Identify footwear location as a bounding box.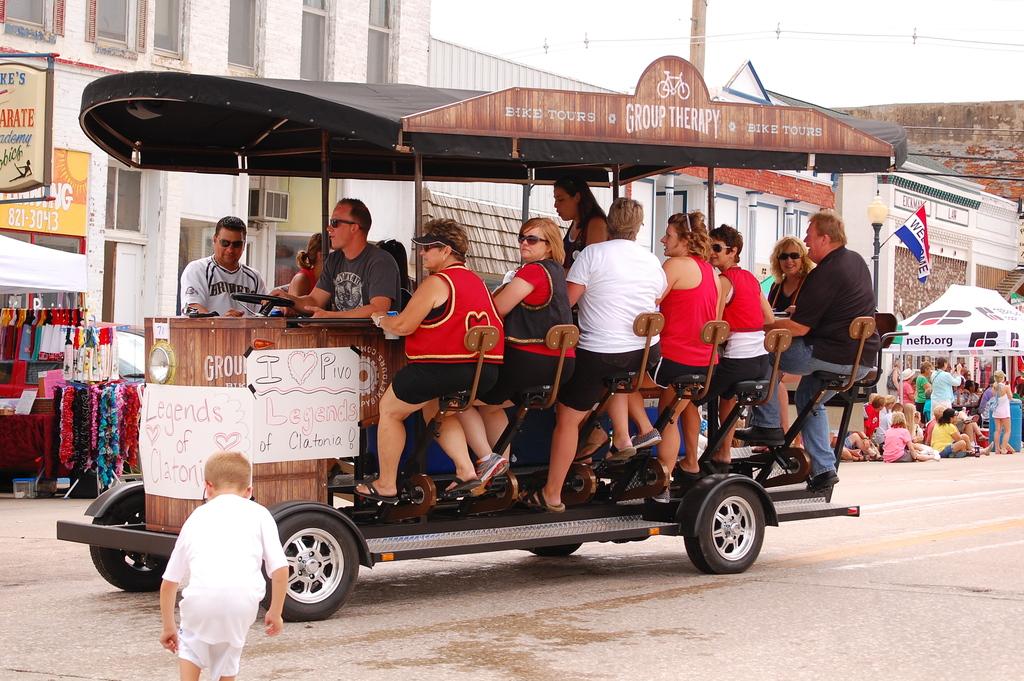
locate(353, 485, 398, 505).
